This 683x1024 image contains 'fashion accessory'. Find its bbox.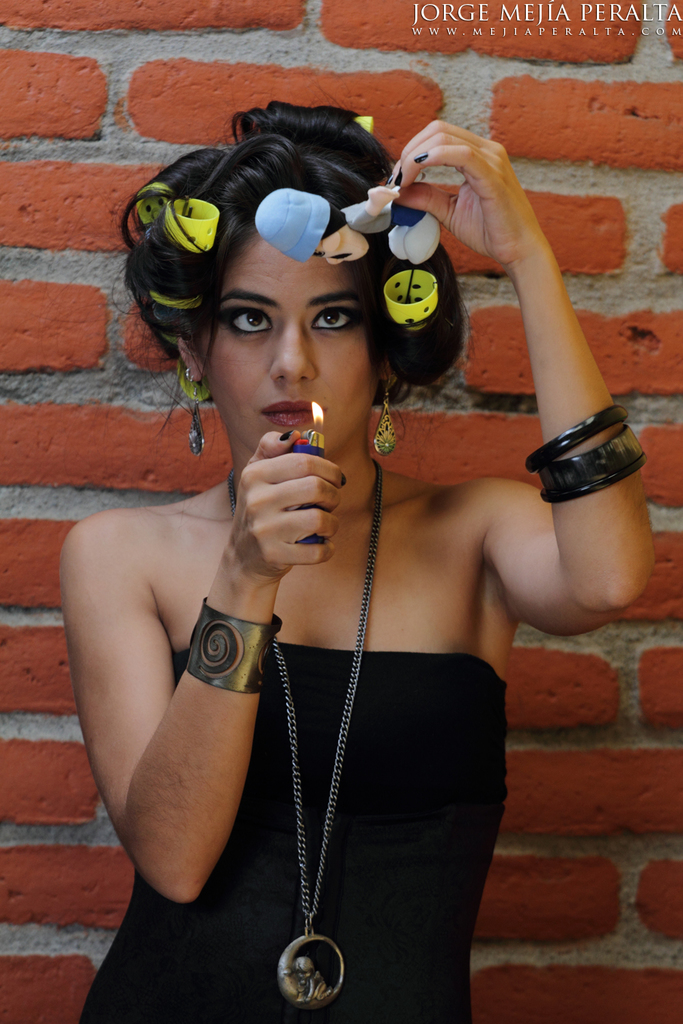
[395,171,406,185].
